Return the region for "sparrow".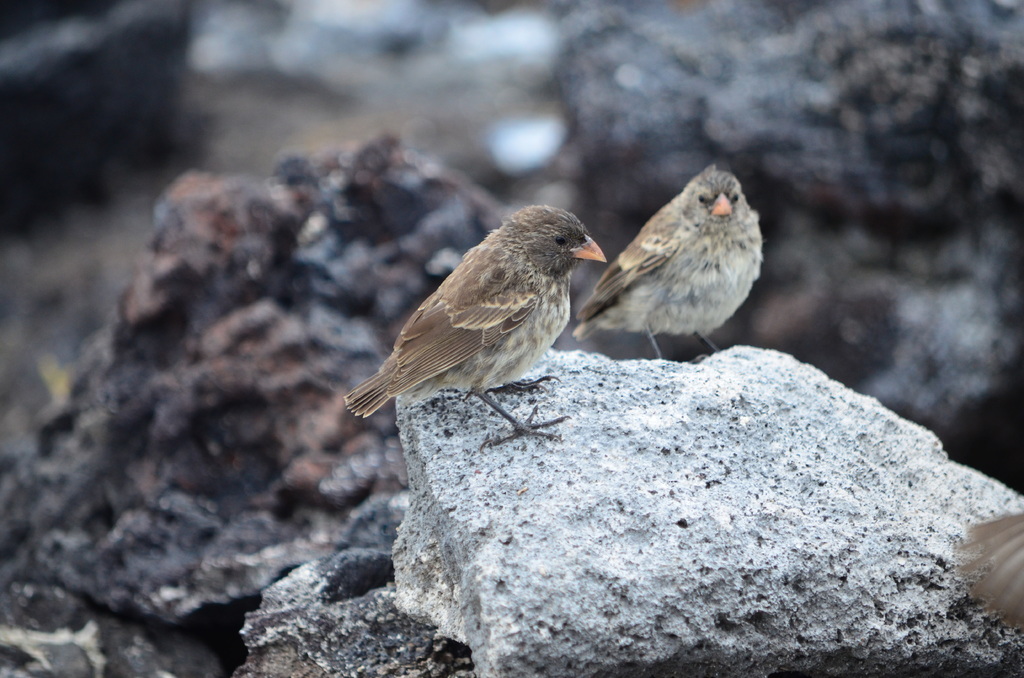
335/202/612/451.
